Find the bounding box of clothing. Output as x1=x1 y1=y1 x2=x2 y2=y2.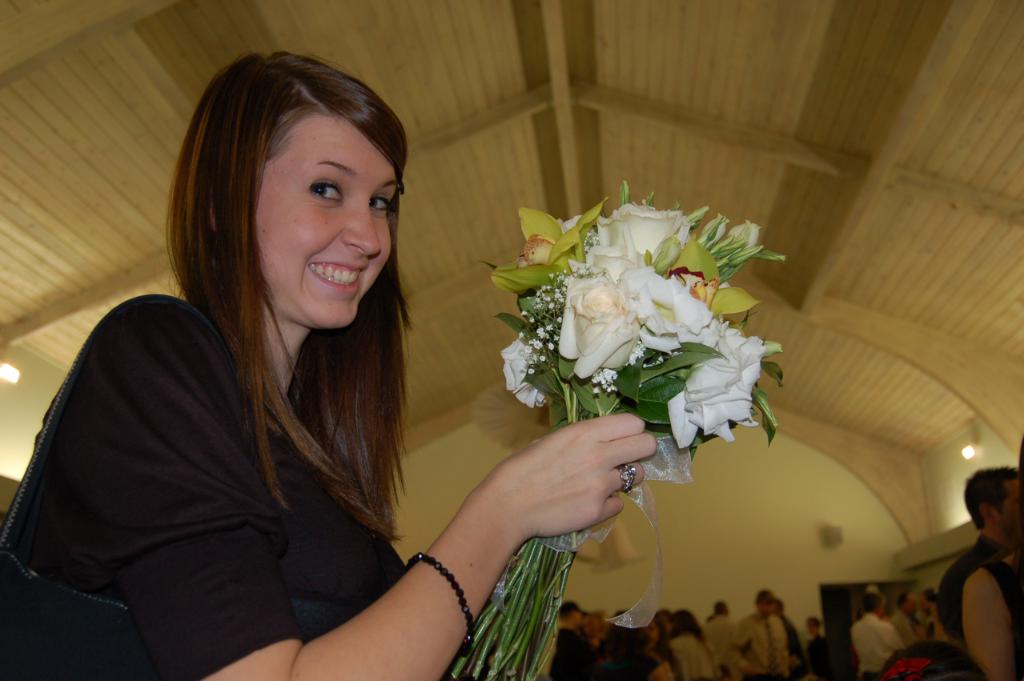
x1=0 y1=290 x2=412 y2=680.
